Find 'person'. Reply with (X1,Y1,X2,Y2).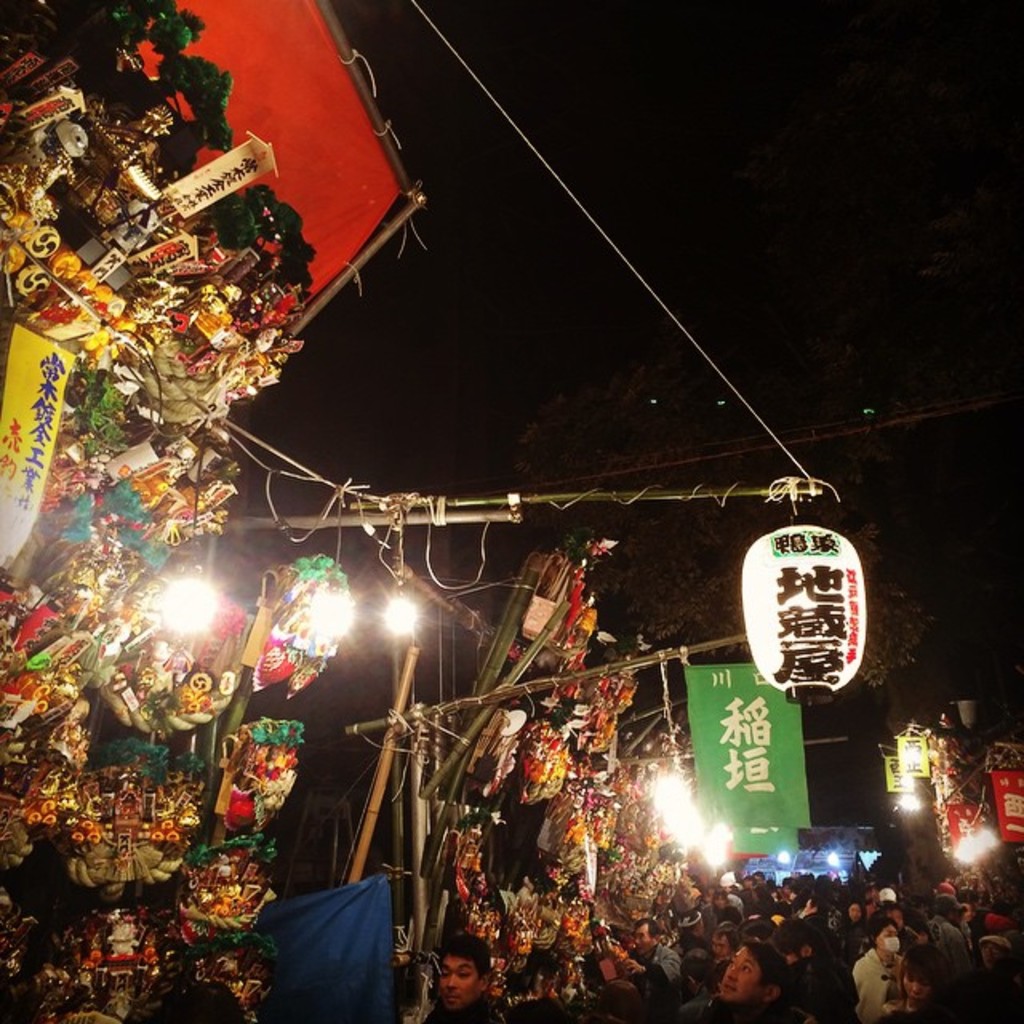
(728,872,749,906).
